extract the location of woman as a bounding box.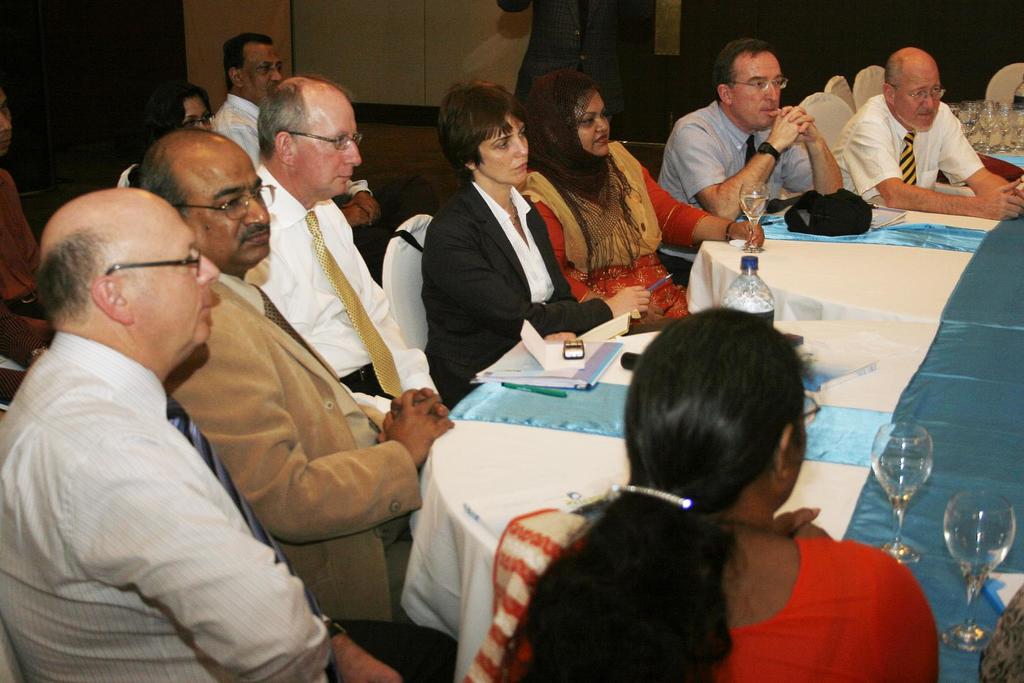
bbox=(525, 73, 774, 321).
